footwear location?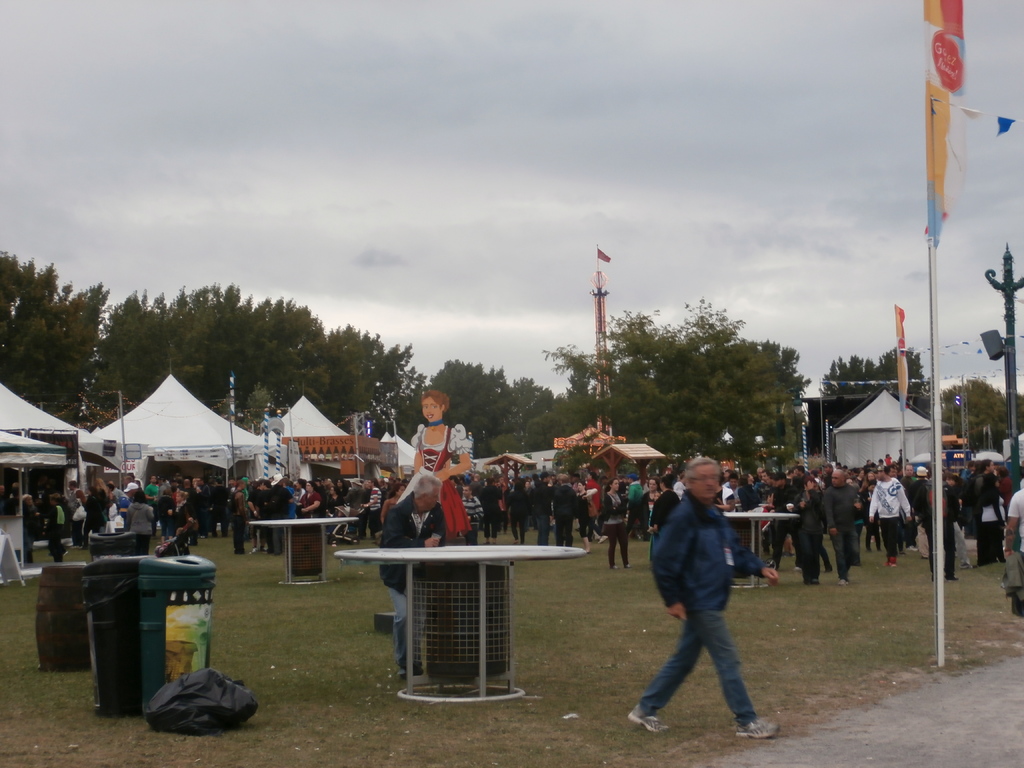
left=60, top=551, right=66, bottom=557
